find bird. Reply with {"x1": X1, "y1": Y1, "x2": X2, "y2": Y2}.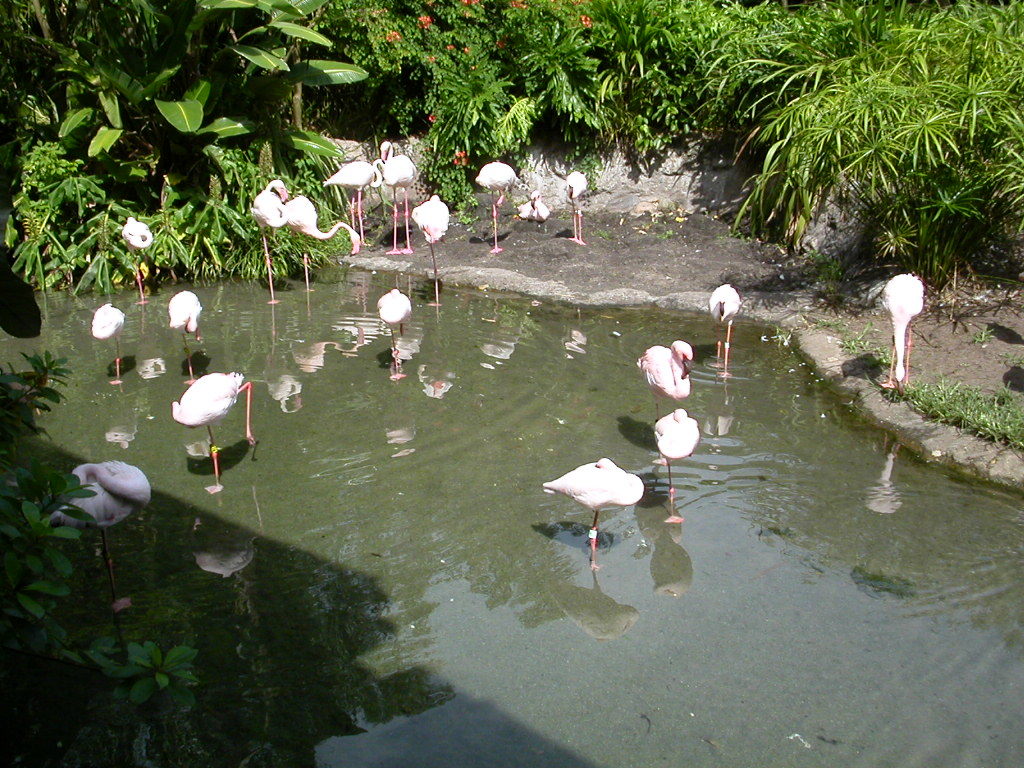
{"x1": 627, "y1": 334, "x2": 692, "y2": 410}.
